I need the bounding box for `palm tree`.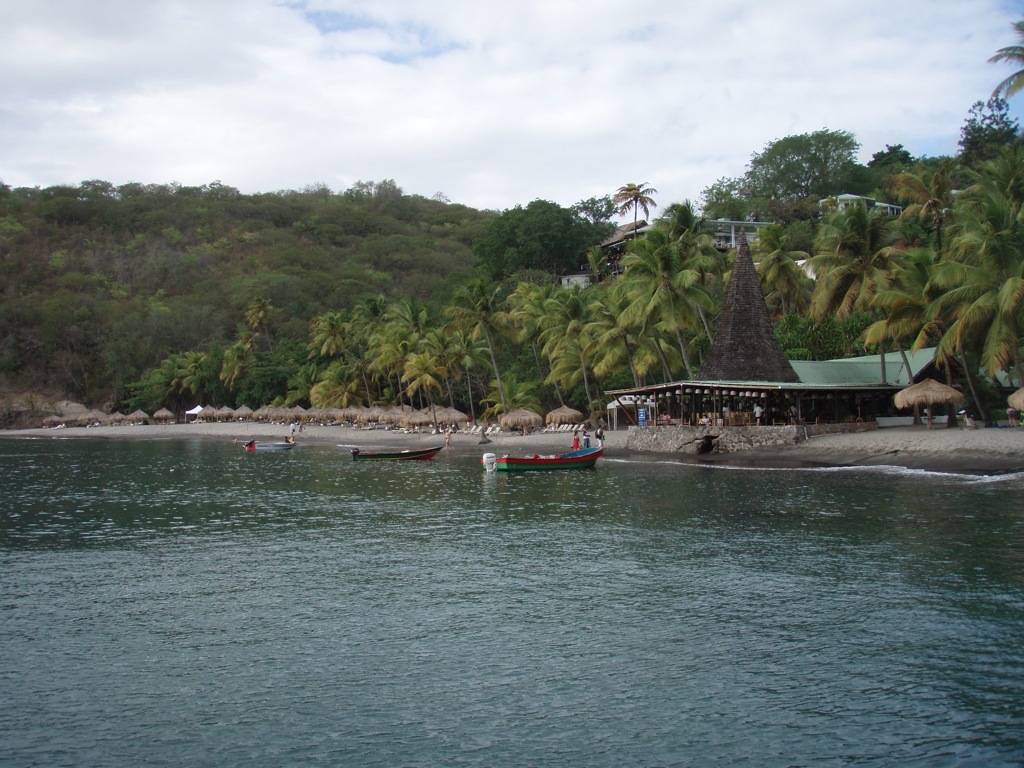
Here it is: [left=545, top=330, right=592, bottom=391].
